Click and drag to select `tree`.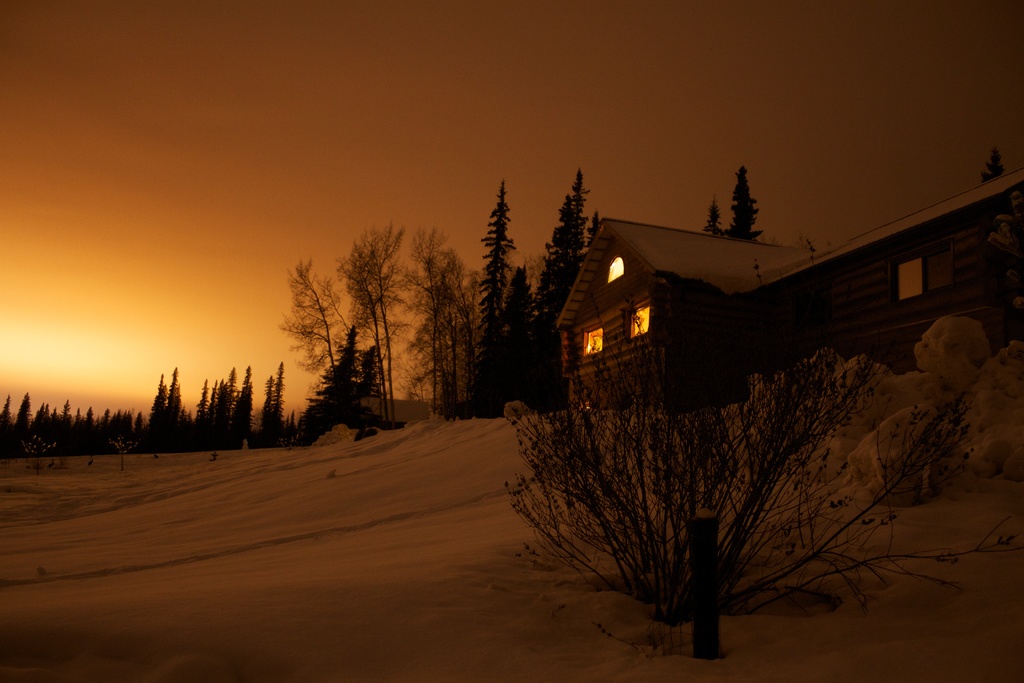
Selection: locate(111, 409, 134, 451).
